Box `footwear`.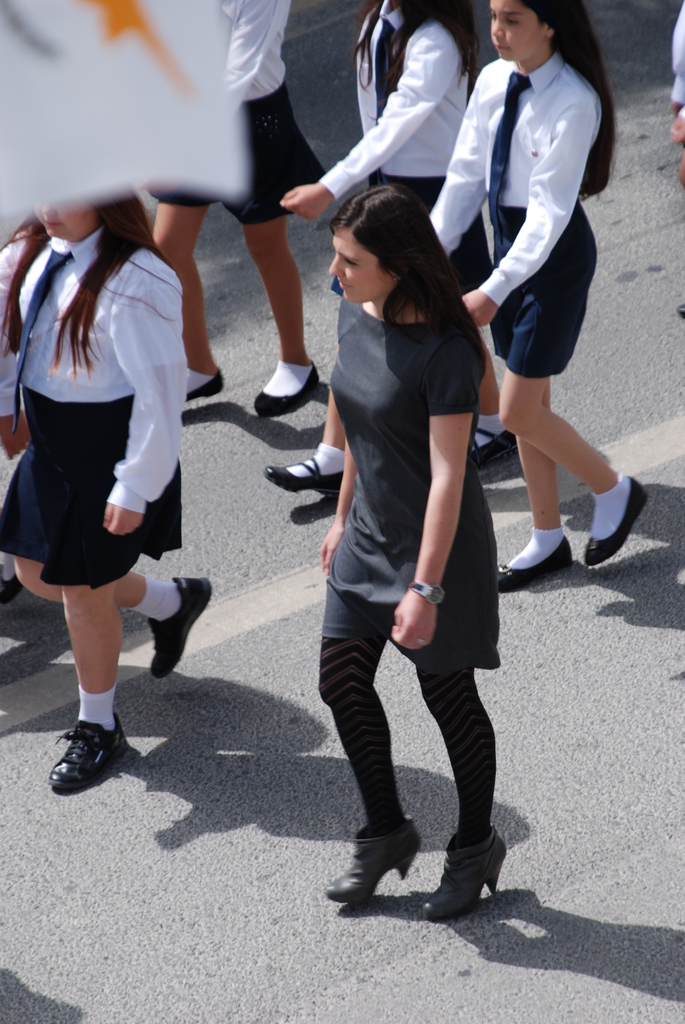
[262,460,349,502].
